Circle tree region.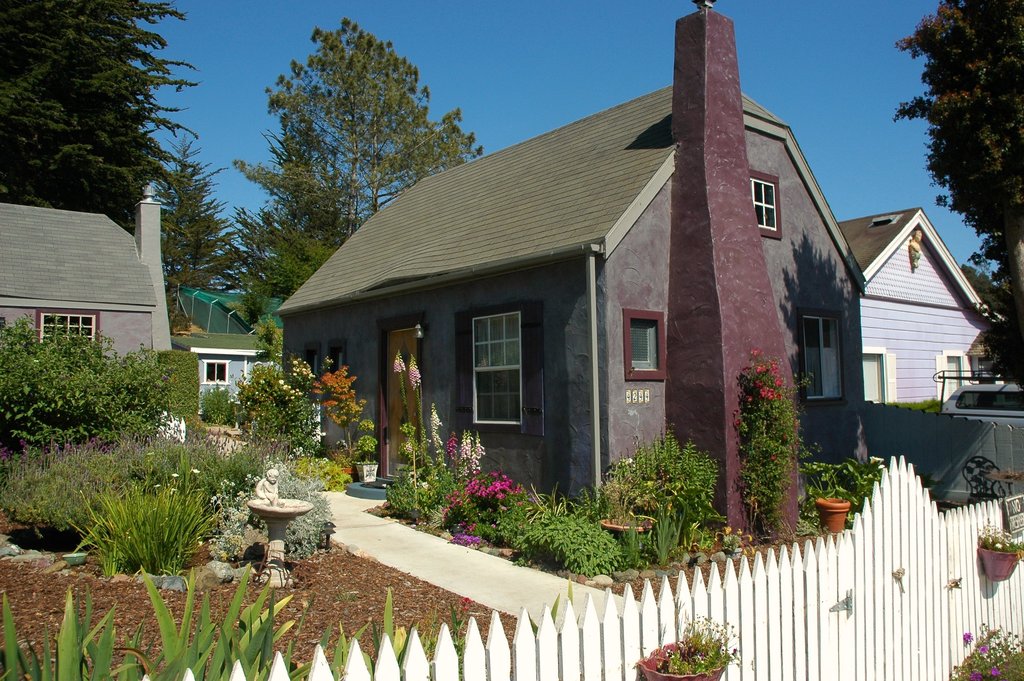
Region: bbox=[890, 0, 1023, 386].
